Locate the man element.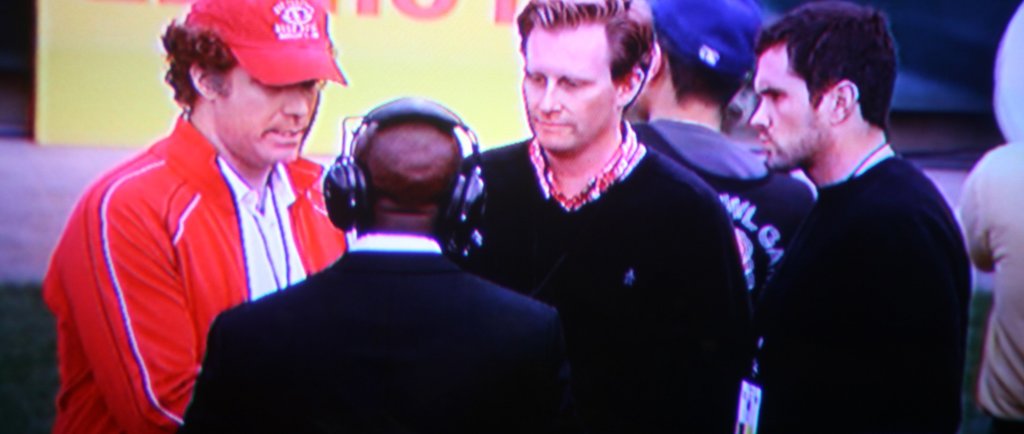
Element bbox: (left=719, top=1, right=984, bottom=433).
